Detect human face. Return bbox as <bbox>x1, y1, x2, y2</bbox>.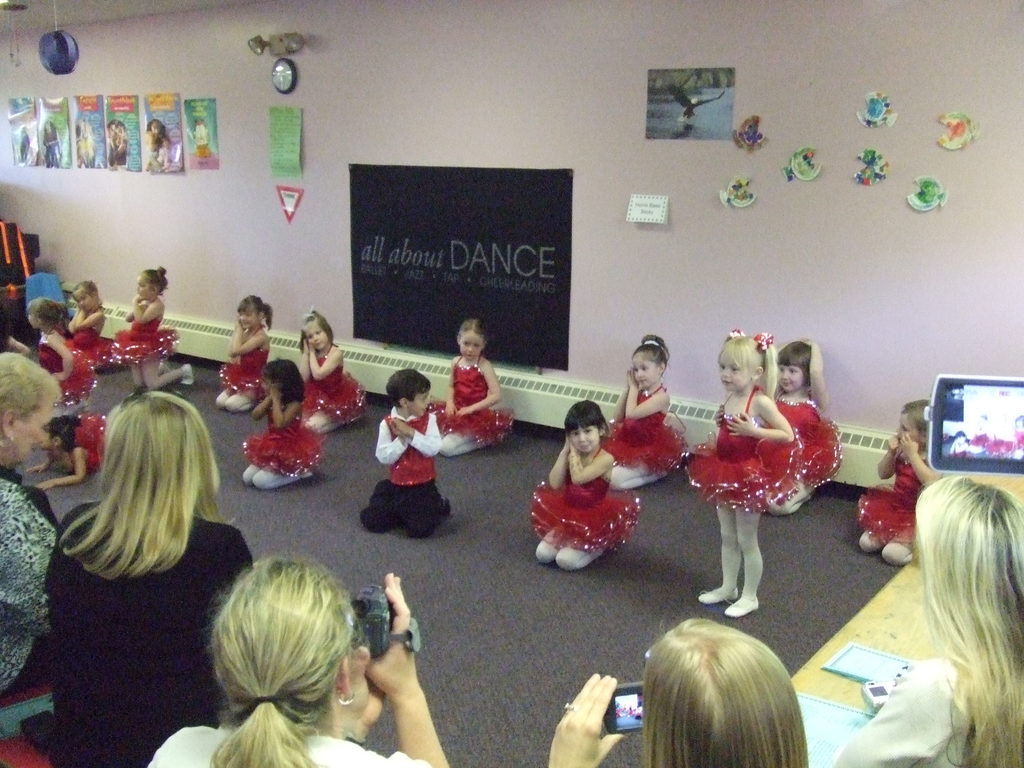
<bbox>14, 394, 58, 465</bbox>.
